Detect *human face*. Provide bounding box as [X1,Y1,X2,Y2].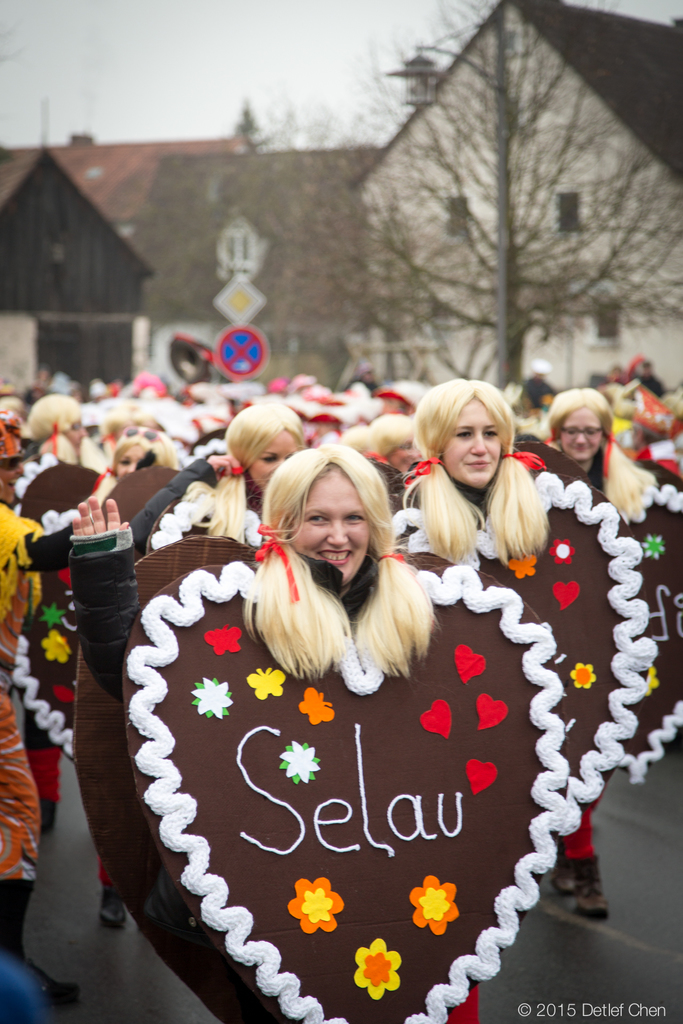
[247,430,303,490].
